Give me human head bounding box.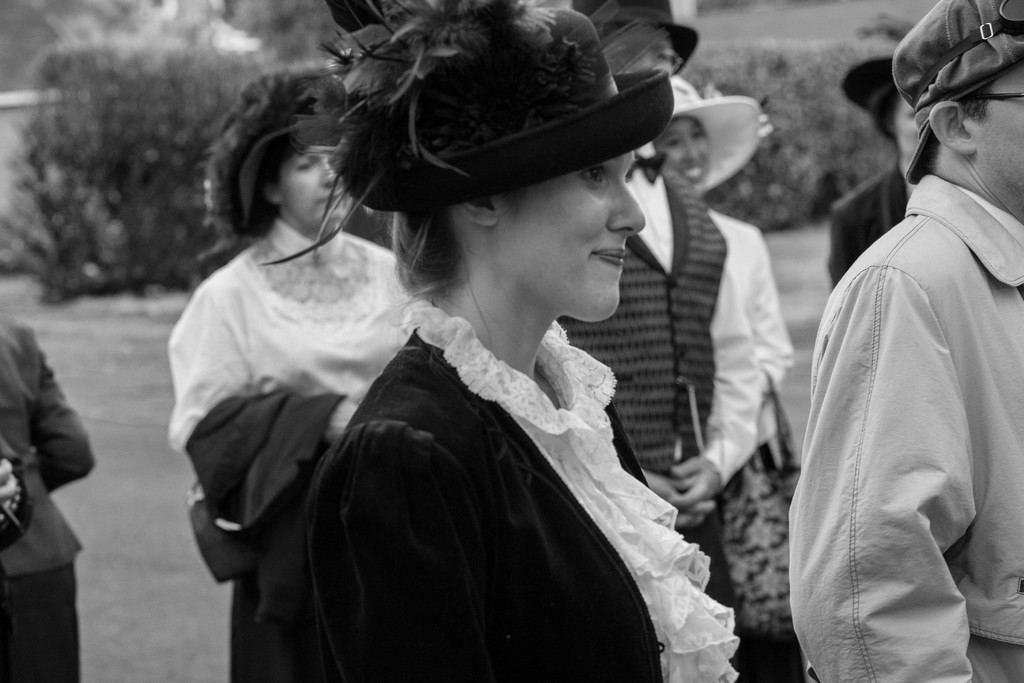
rect(258, 97, 356, 230).
